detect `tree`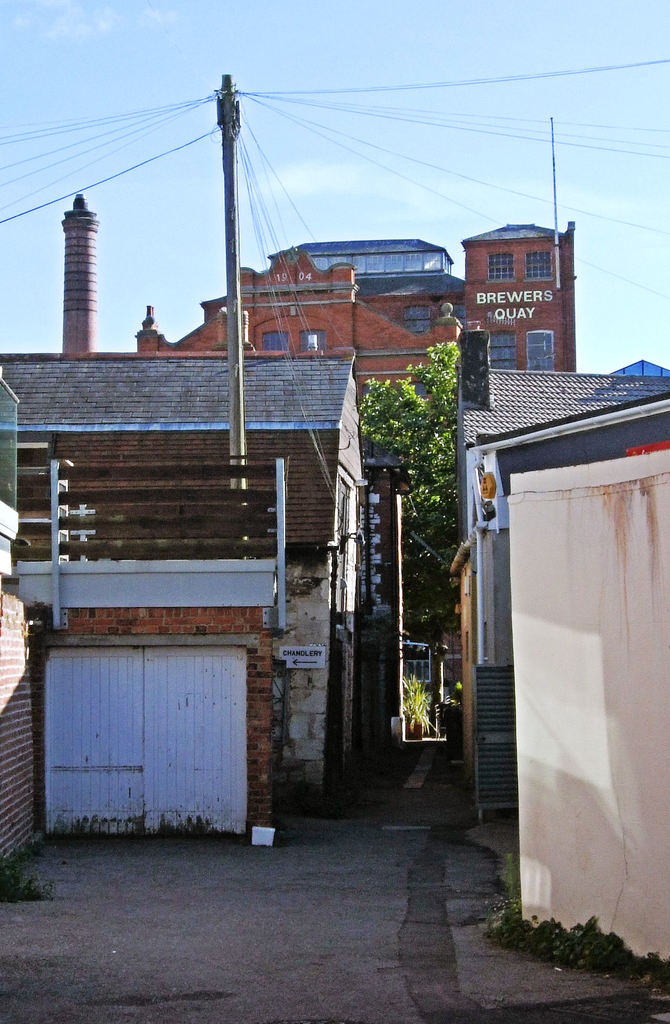
x1=351, y1=338, x2=457, y2=735
